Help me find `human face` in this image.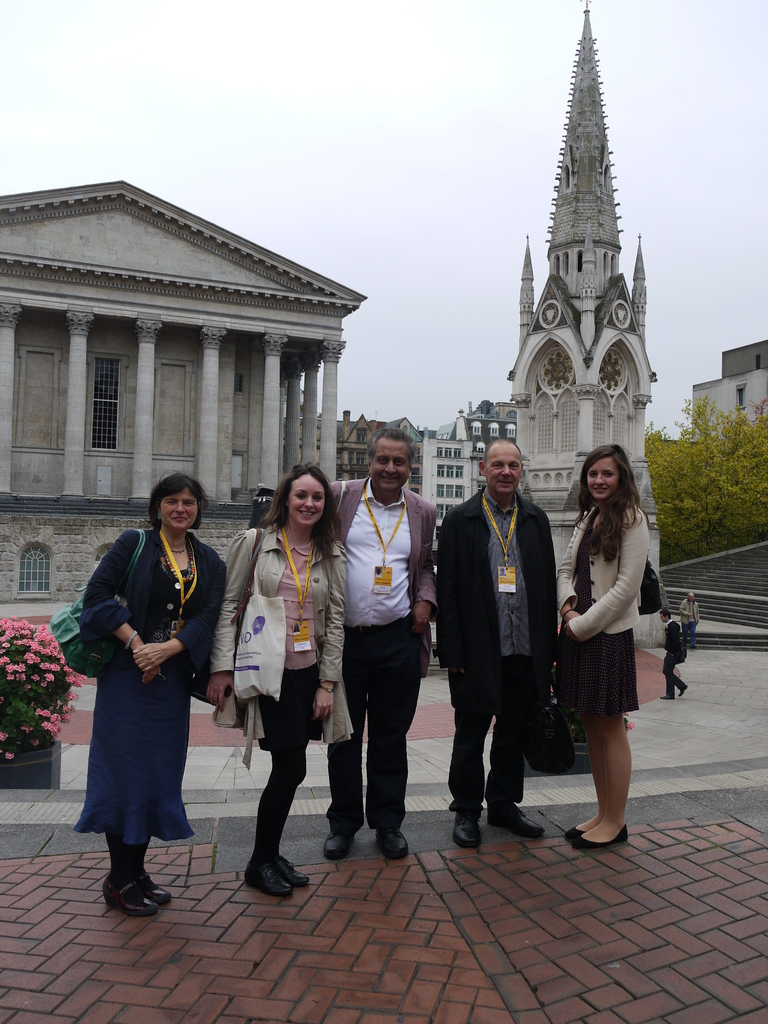
Found it: locate(486, 452, 519, 498).
